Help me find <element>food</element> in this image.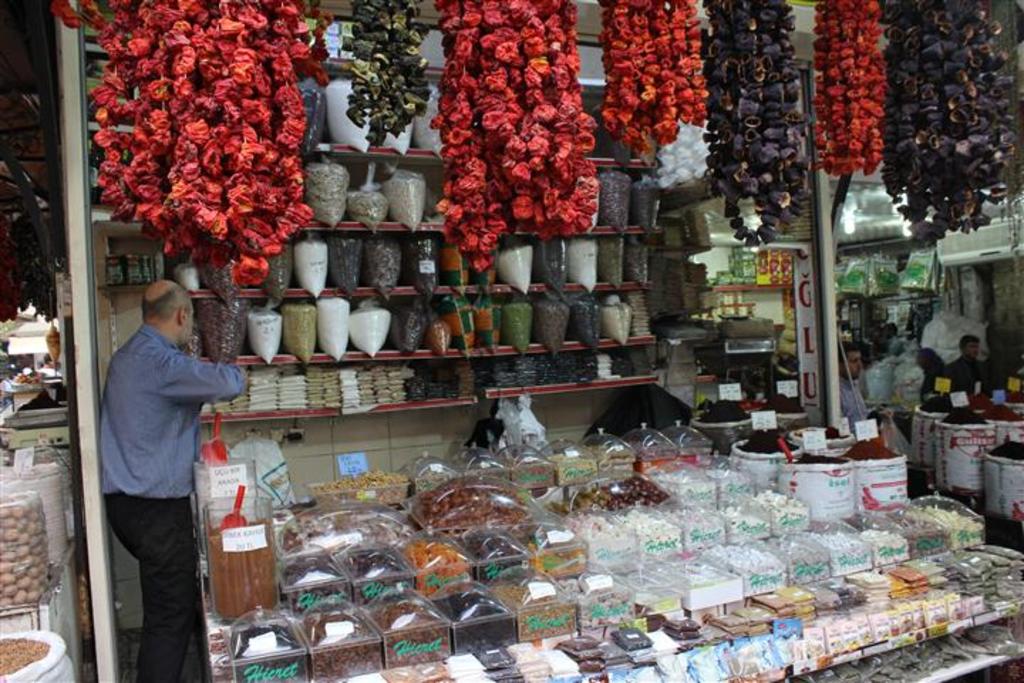
Found it: x1=445, y1=302, x2=475, y2=359.
